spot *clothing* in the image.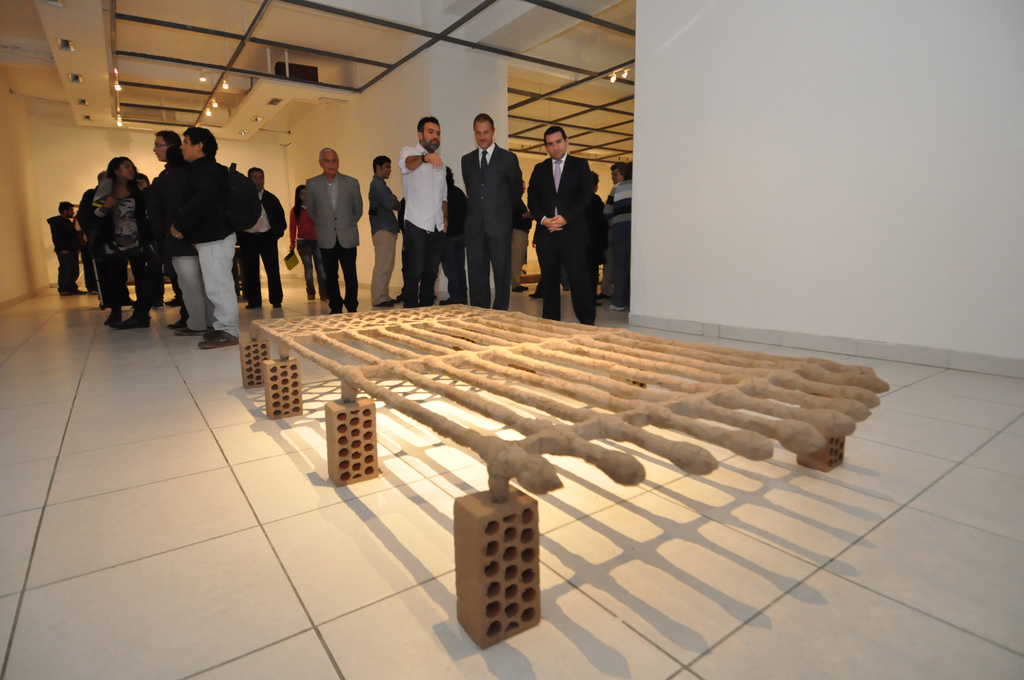
*clothing* found at {"x1": 556, "y1": 263, "x2": 572, "y2": 288}.
